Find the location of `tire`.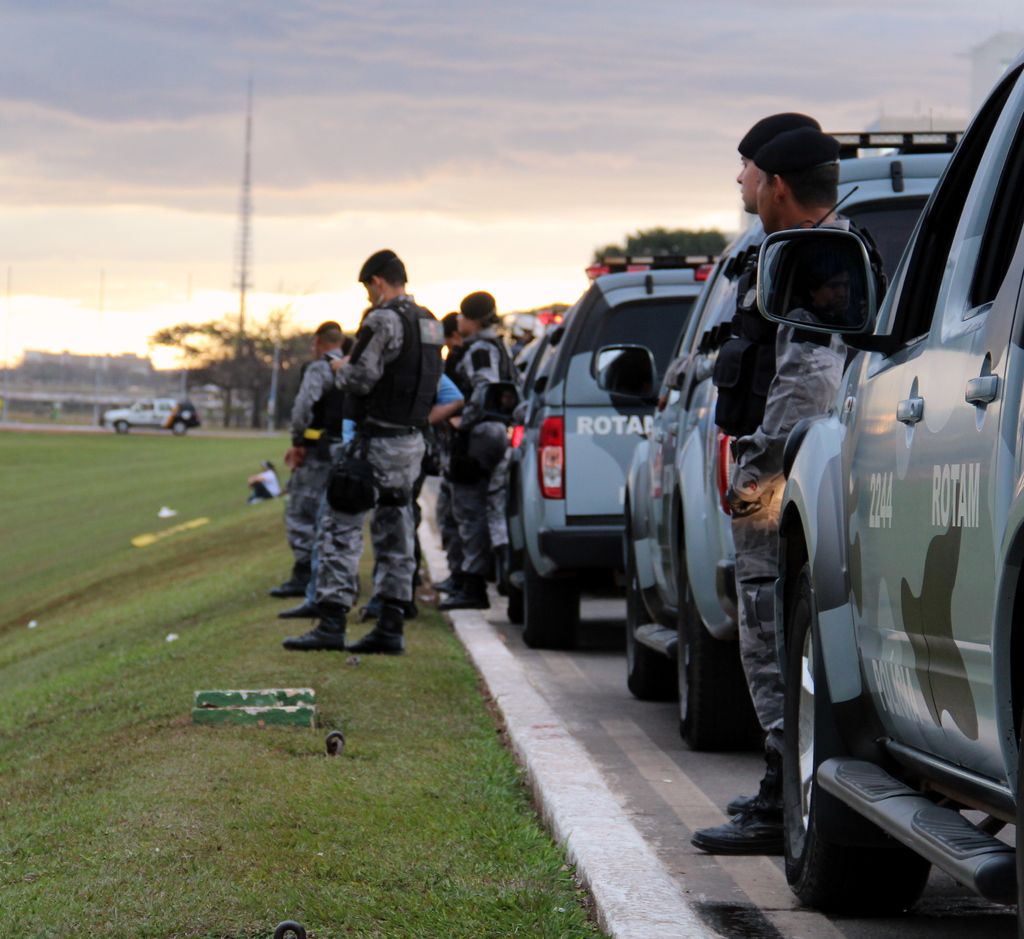
Location: box=[630, 578, 677, 712].
